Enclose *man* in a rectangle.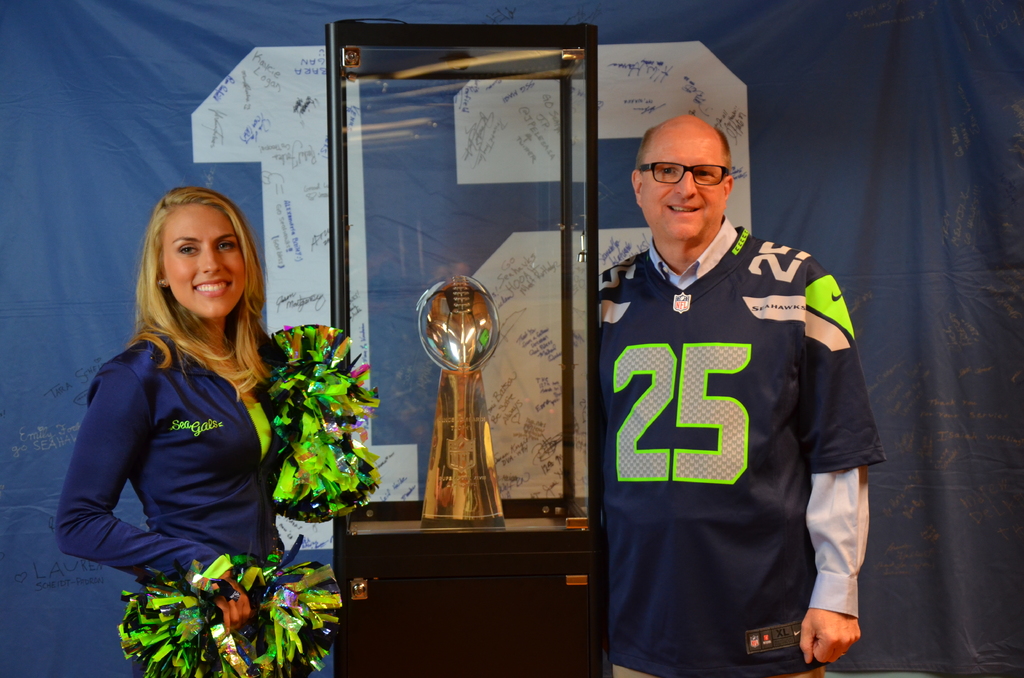
box(578, 87, 883, 665).
